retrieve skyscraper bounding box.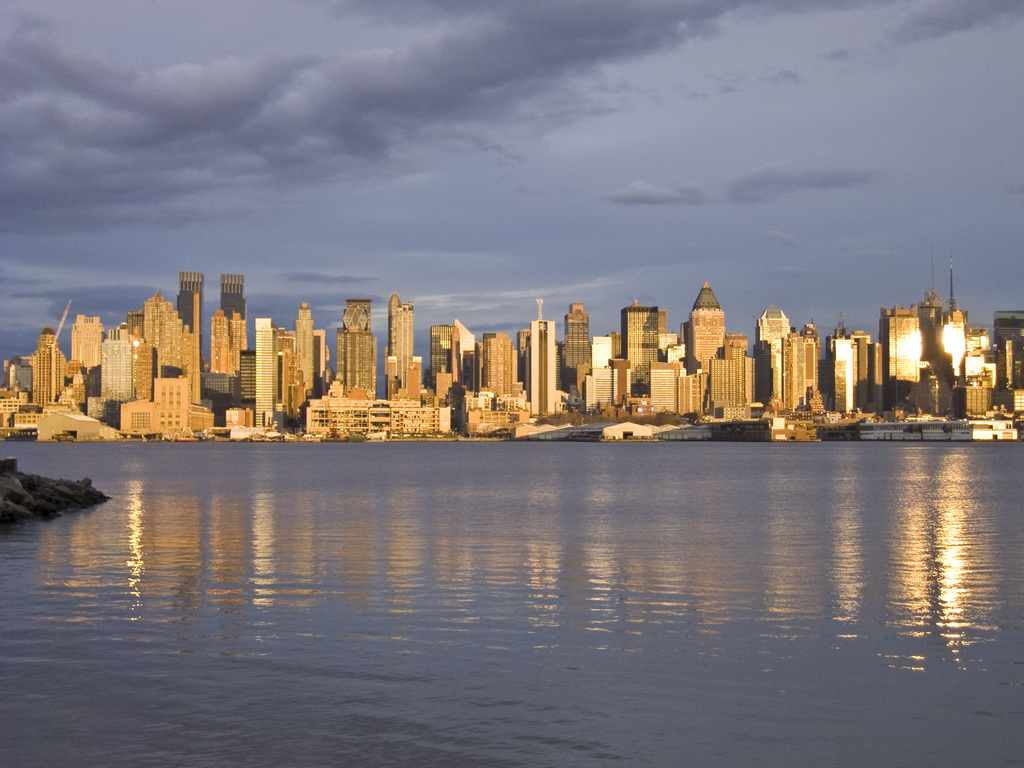
Bounding box: crop(960, 331, 992, 416).
